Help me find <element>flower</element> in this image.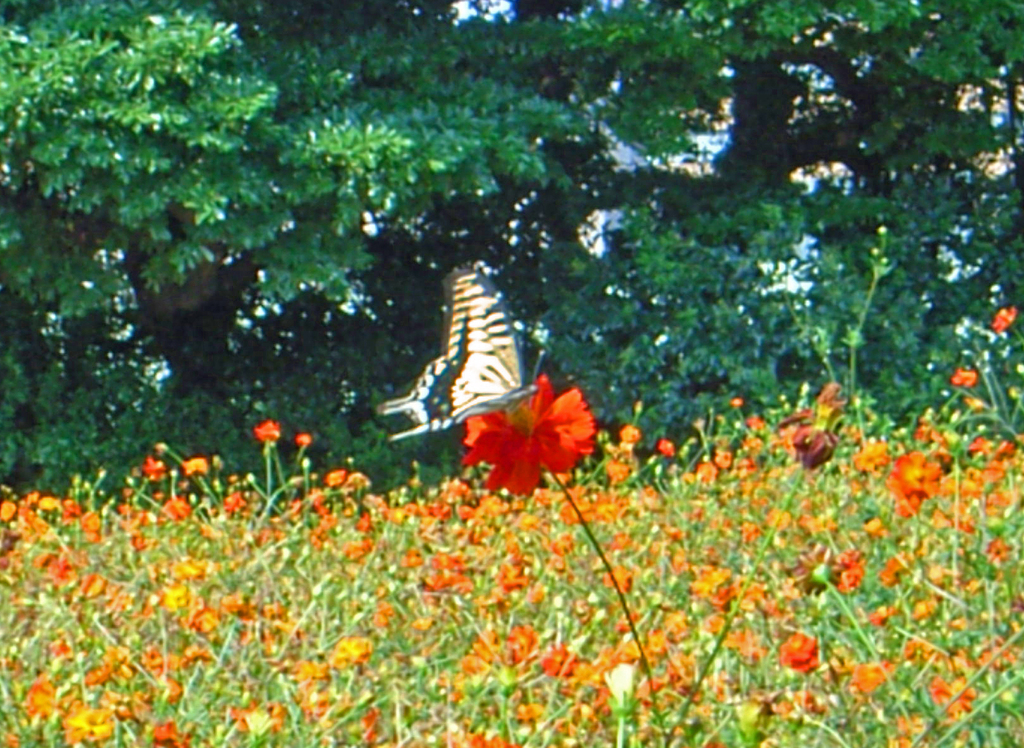
Found it: [50,548,92,593].
